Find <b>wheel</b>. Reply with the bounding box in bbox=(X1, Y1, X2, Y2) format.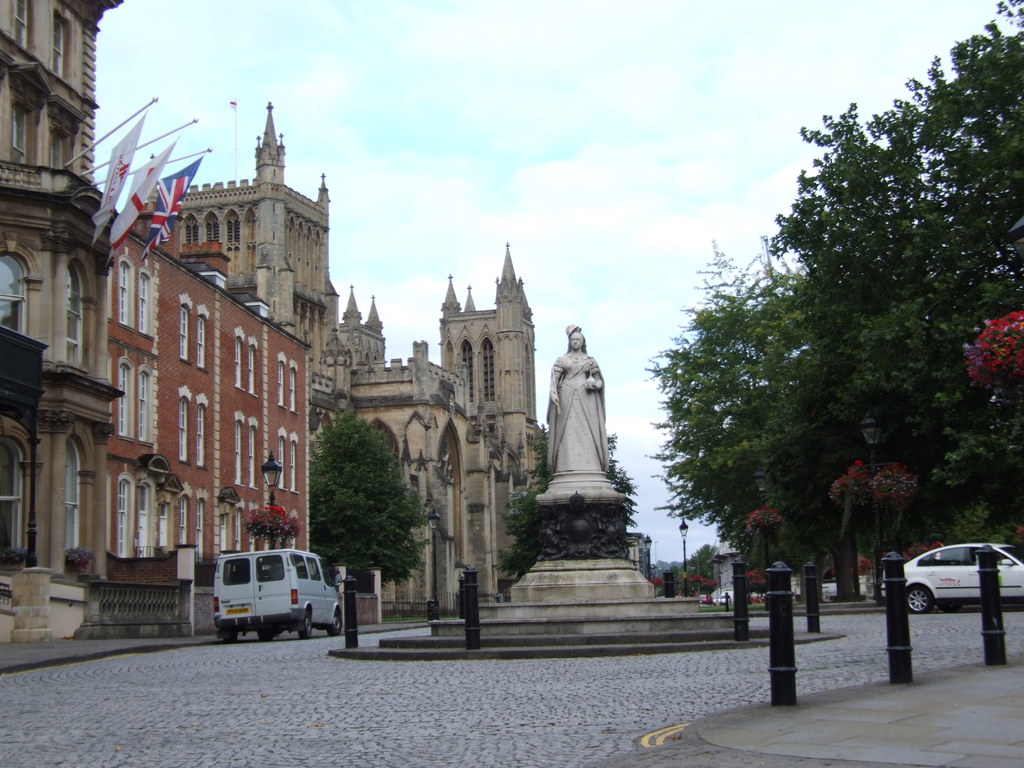
bbox=(297, 610, 313, 640).
